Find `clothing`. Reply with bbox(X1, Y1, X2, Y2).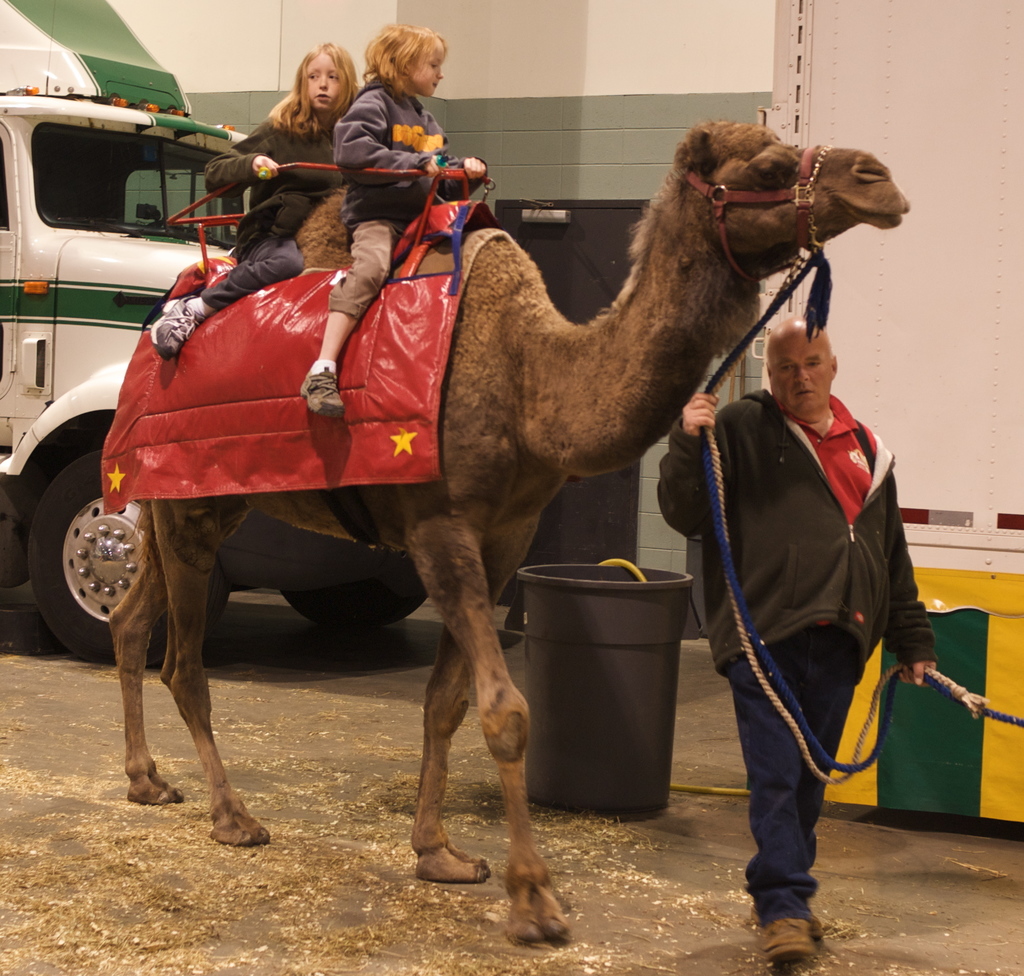
bbox(713, 321, 932, 847).
